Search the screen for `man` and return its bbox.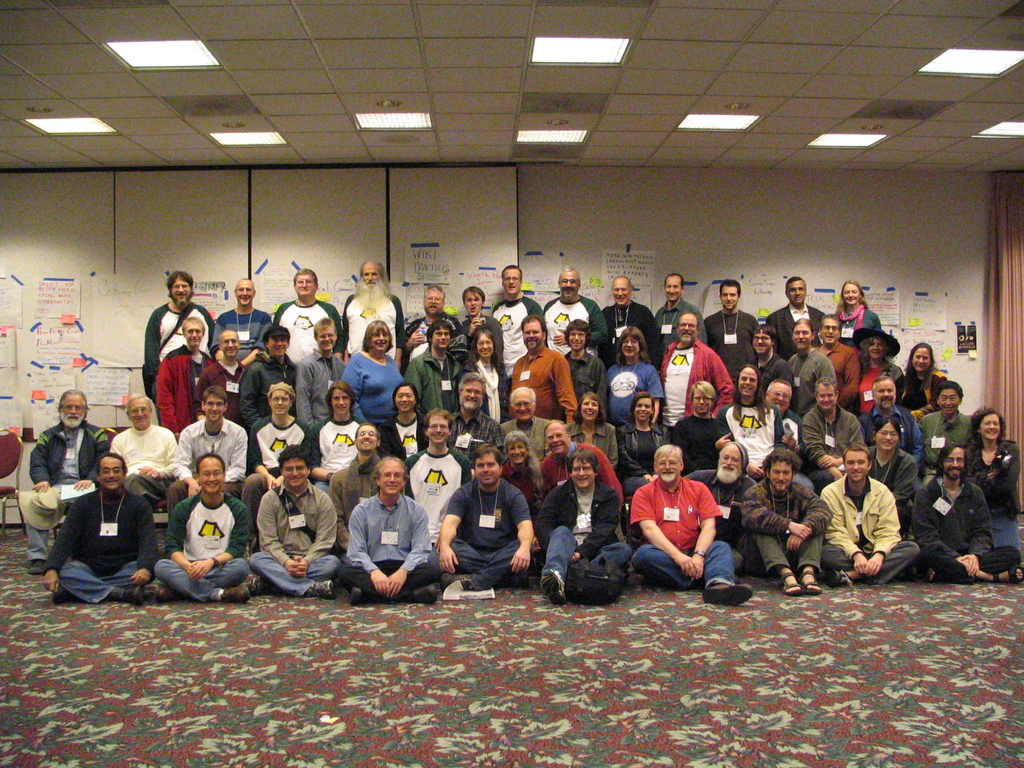
Found: <box>403,318,455,415</box>.
